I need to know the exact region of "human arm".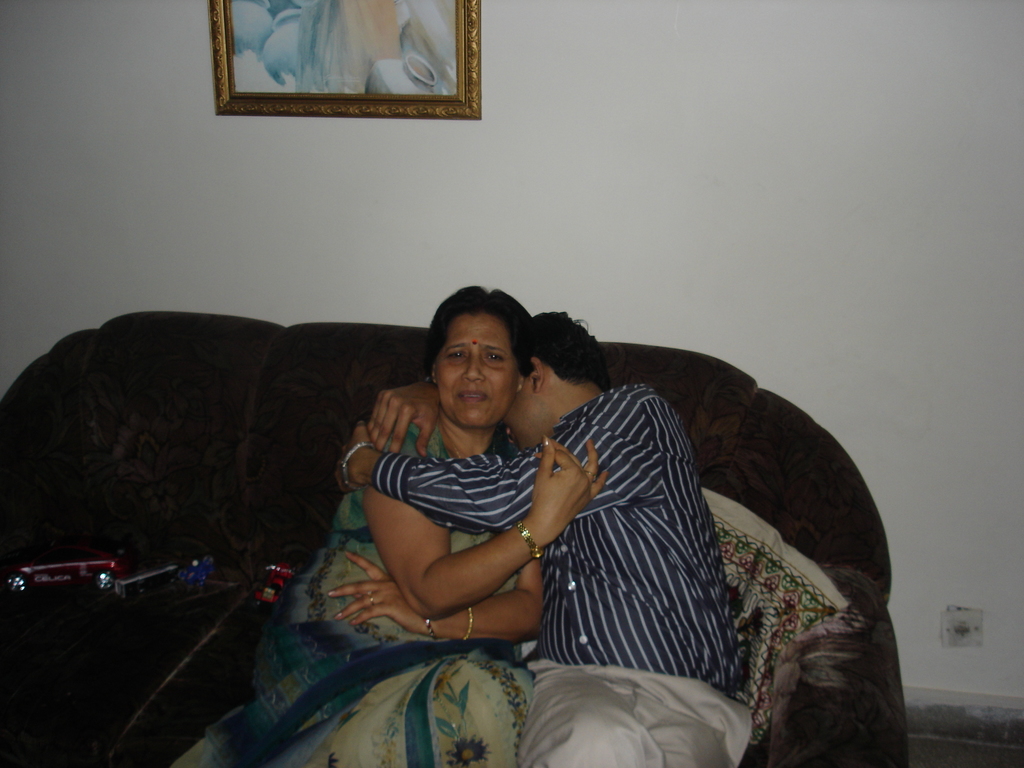
Region: x1=312 y1=503 x2=556 y2=654.
